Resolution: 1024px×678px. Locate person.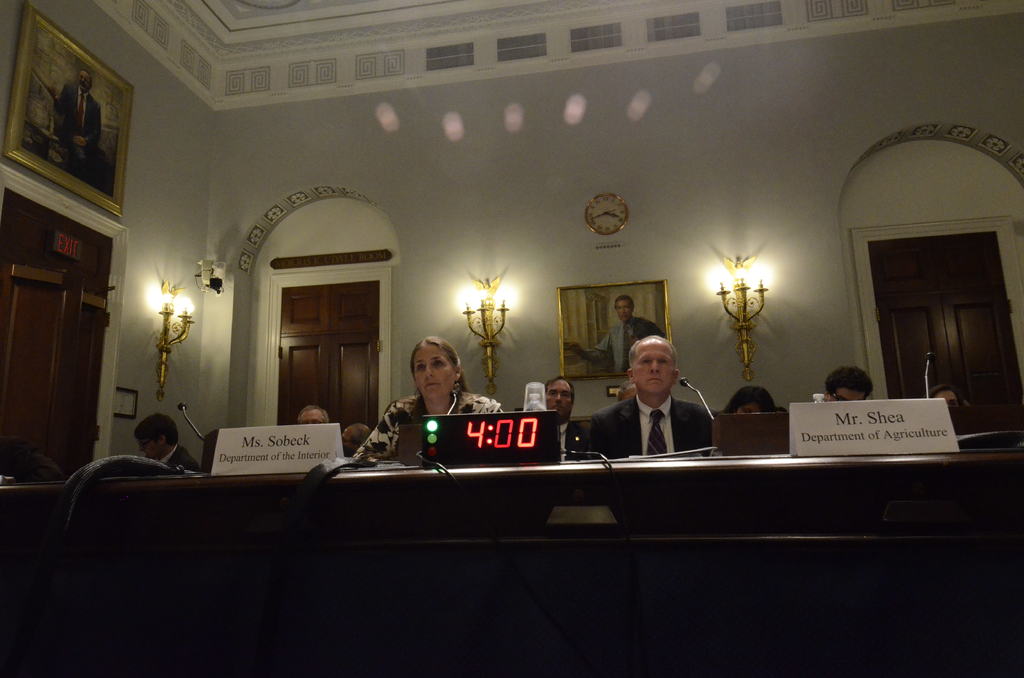
566:295:666:375.
